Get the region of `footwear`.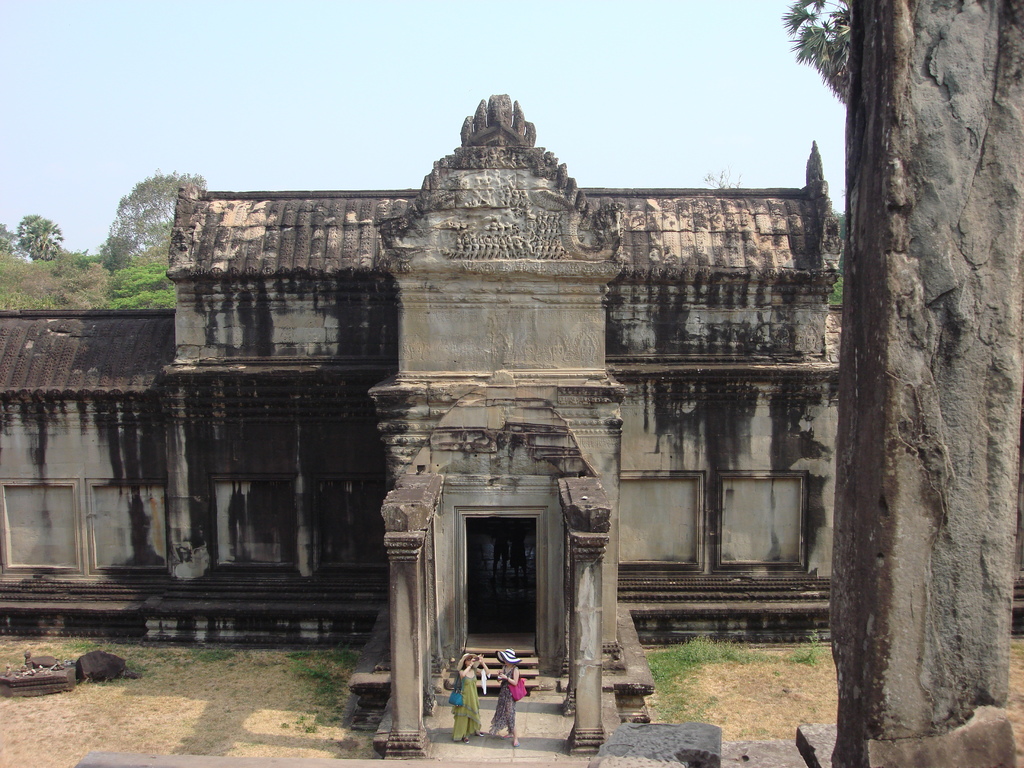
(x1=486, y1=721, x2=499, y2=733).
